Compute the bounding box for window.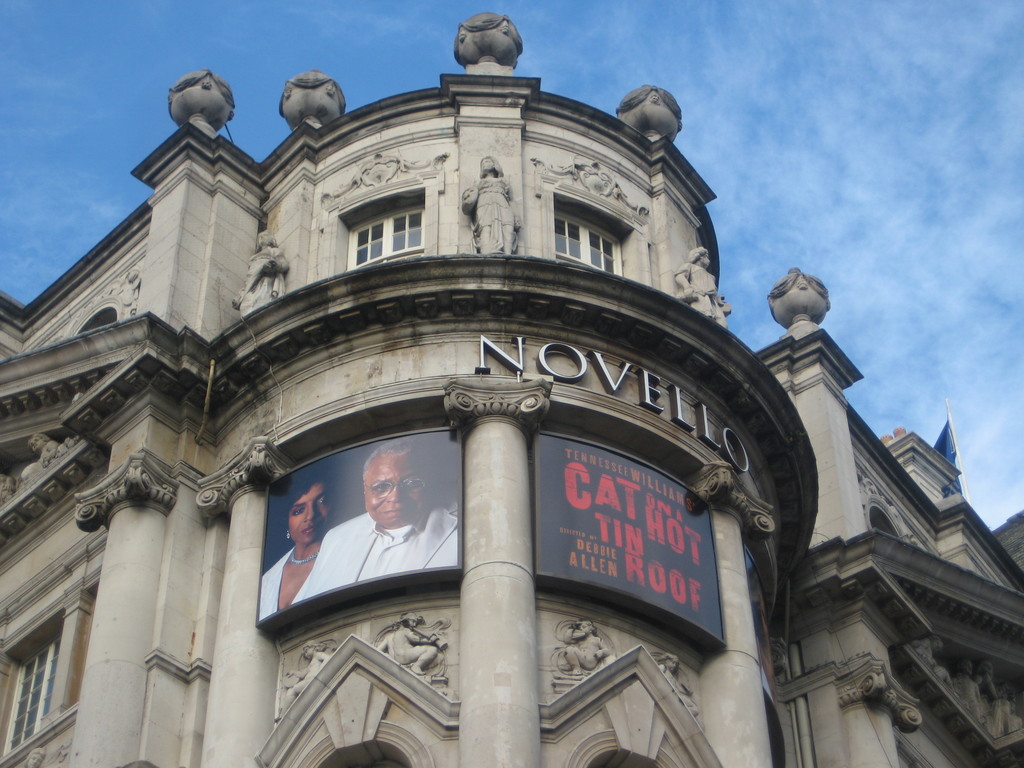
BBox(314, 151, 447, 280).
